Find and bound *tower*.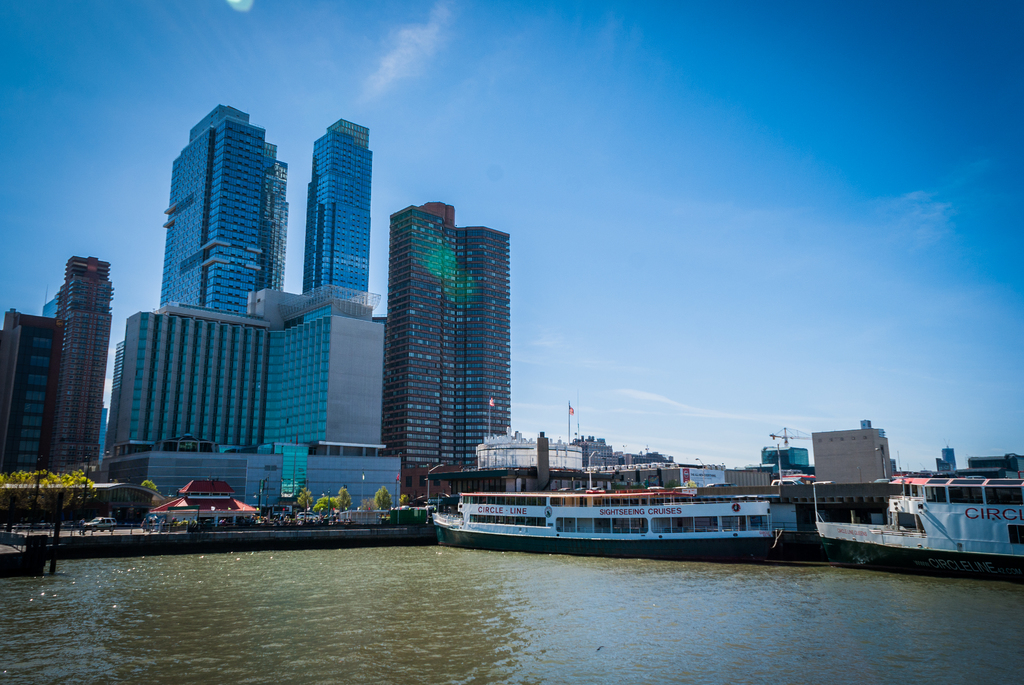
Bound: {"left": 941, "top": 436, "right": 954, "bottom": 470}.
